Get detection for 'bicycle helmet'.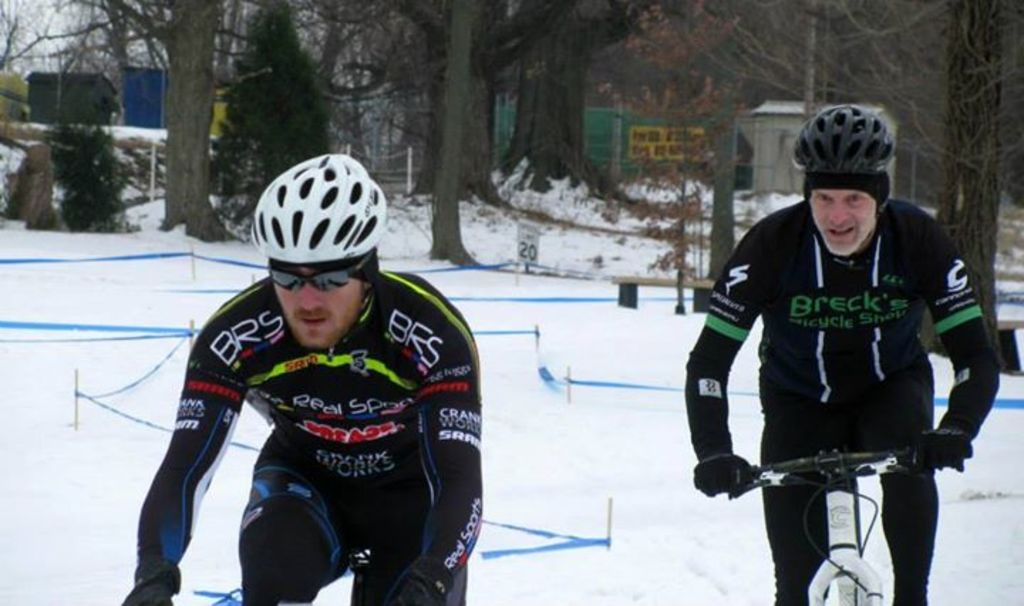
Detection: box(245, 154, 387, 255).
